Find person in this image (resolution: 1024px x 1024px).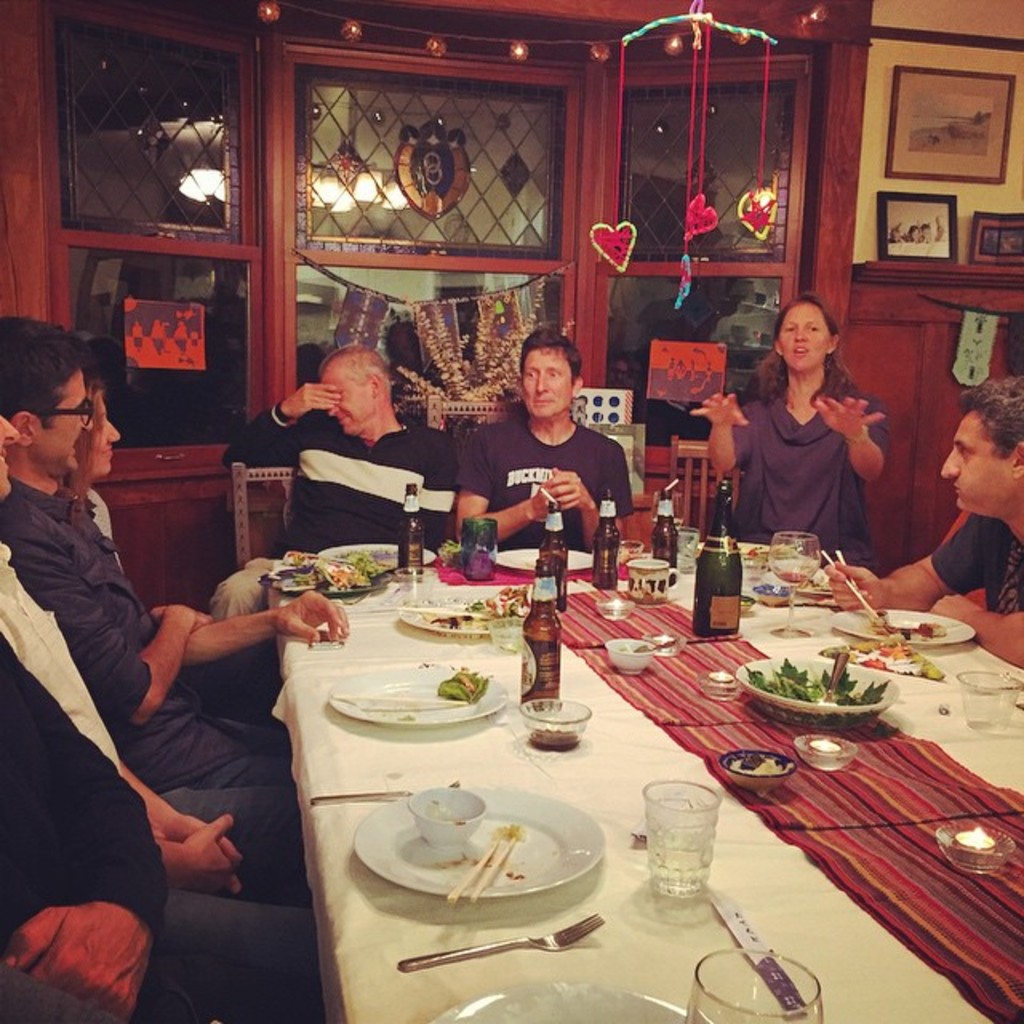
l=206, t=338, r=461, b=624.
